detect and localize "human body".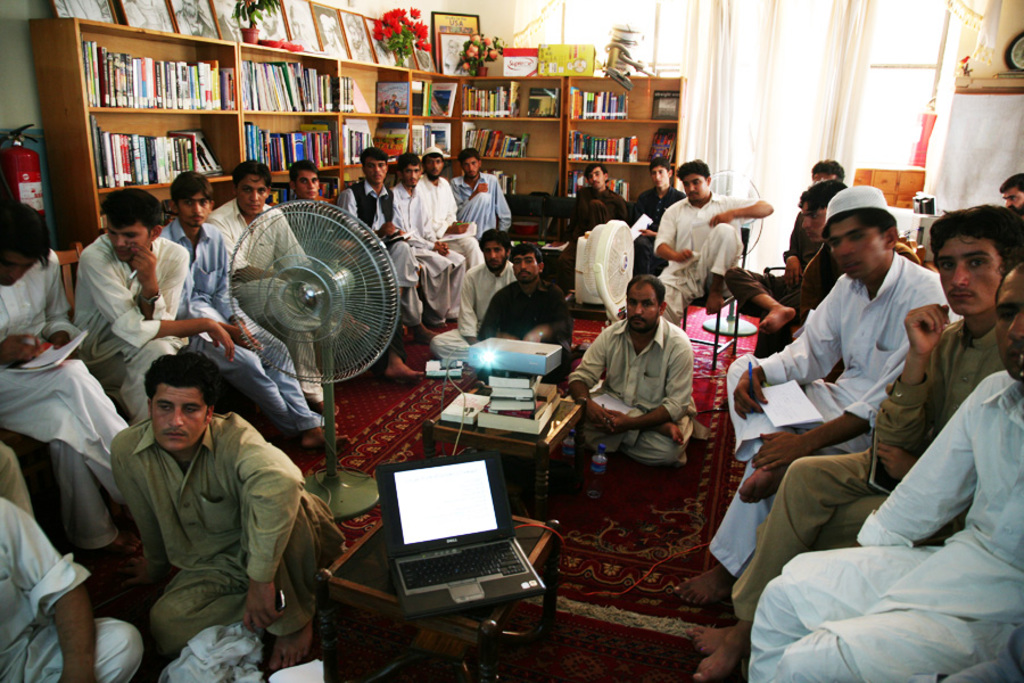
Localized at {"x1": 0, "y1": 492, "x2": 141, "y2": 682}.
